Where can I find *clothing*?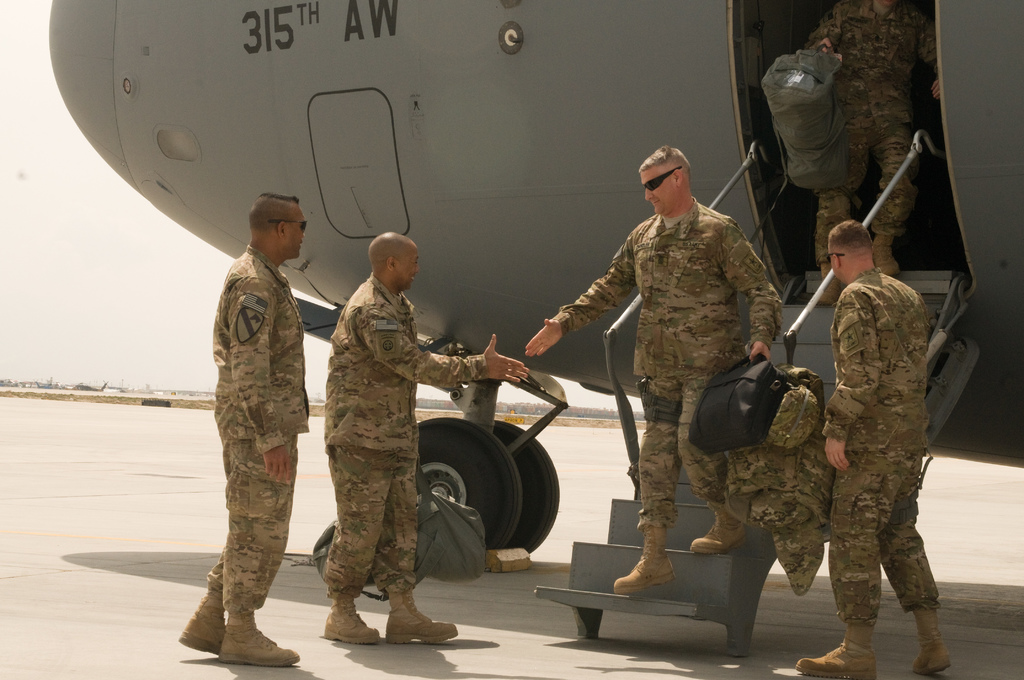
You can find it at 555/191/778/534.
